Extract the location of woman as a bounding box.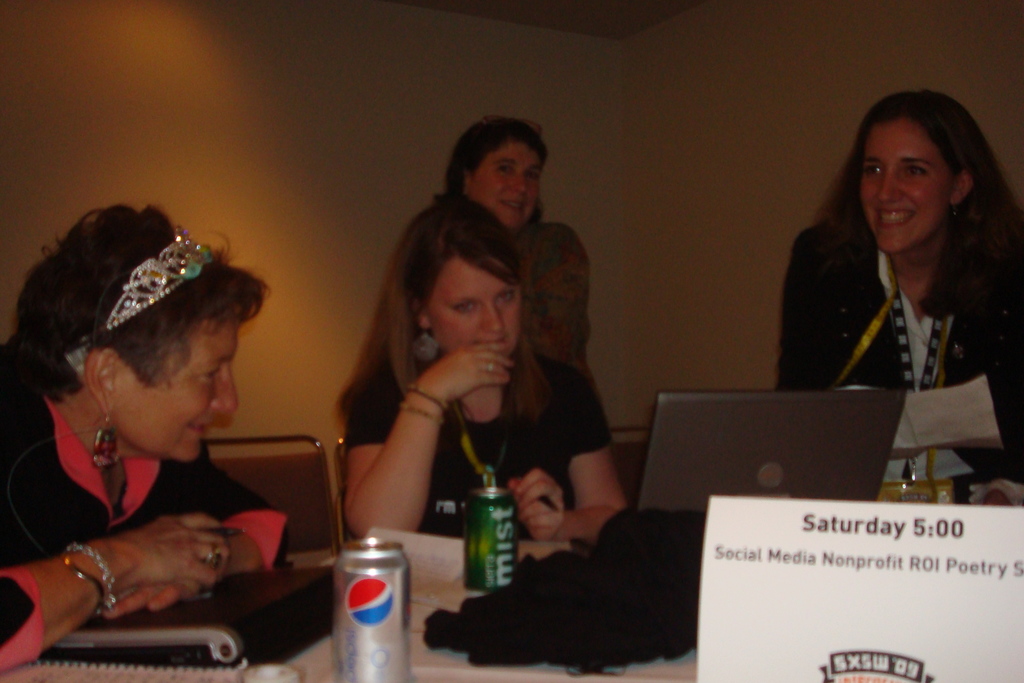
Rect(764, 79, 1023, 461).
